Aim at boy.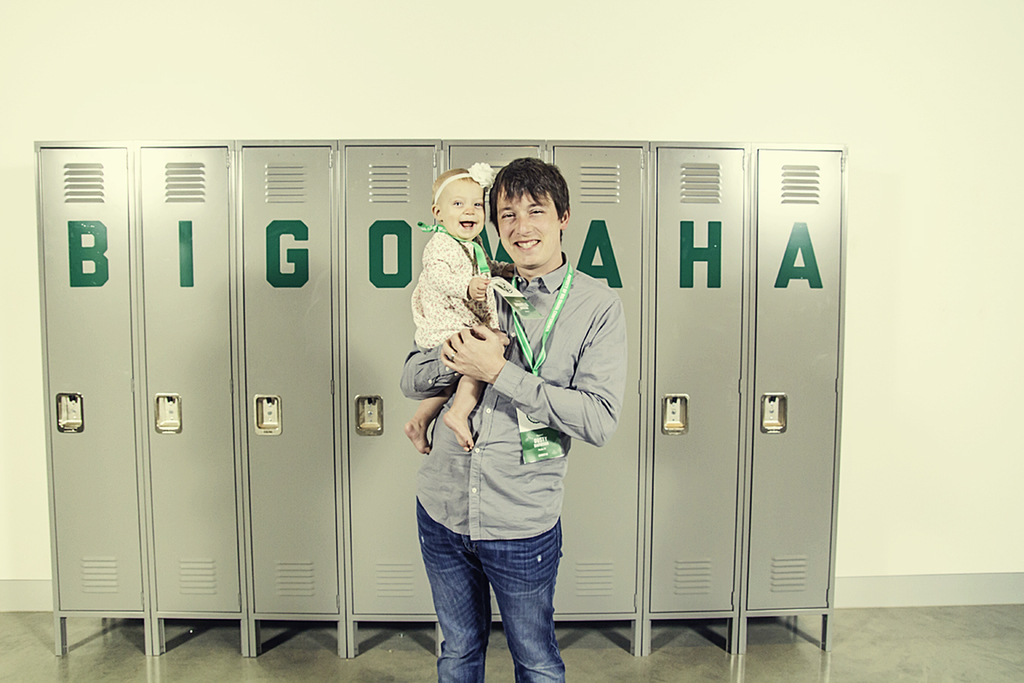
Aimed at bbox=[400, 171, 484, 450].
